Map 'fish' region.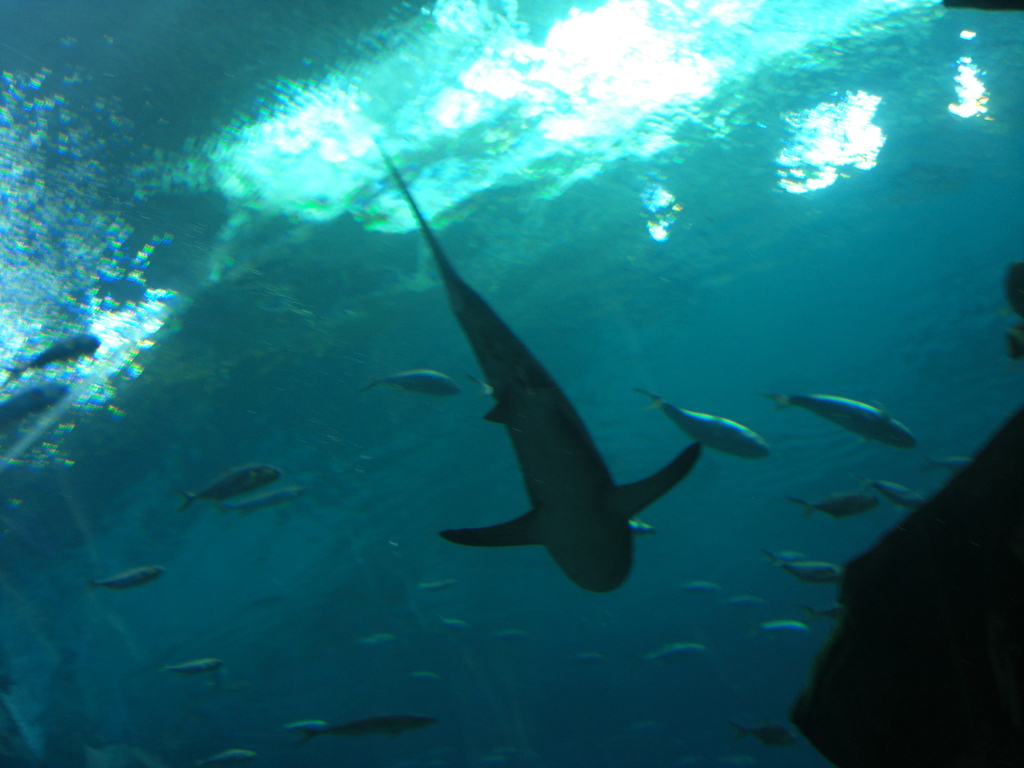
Mapped to box=[353, 365, 459, 396].
